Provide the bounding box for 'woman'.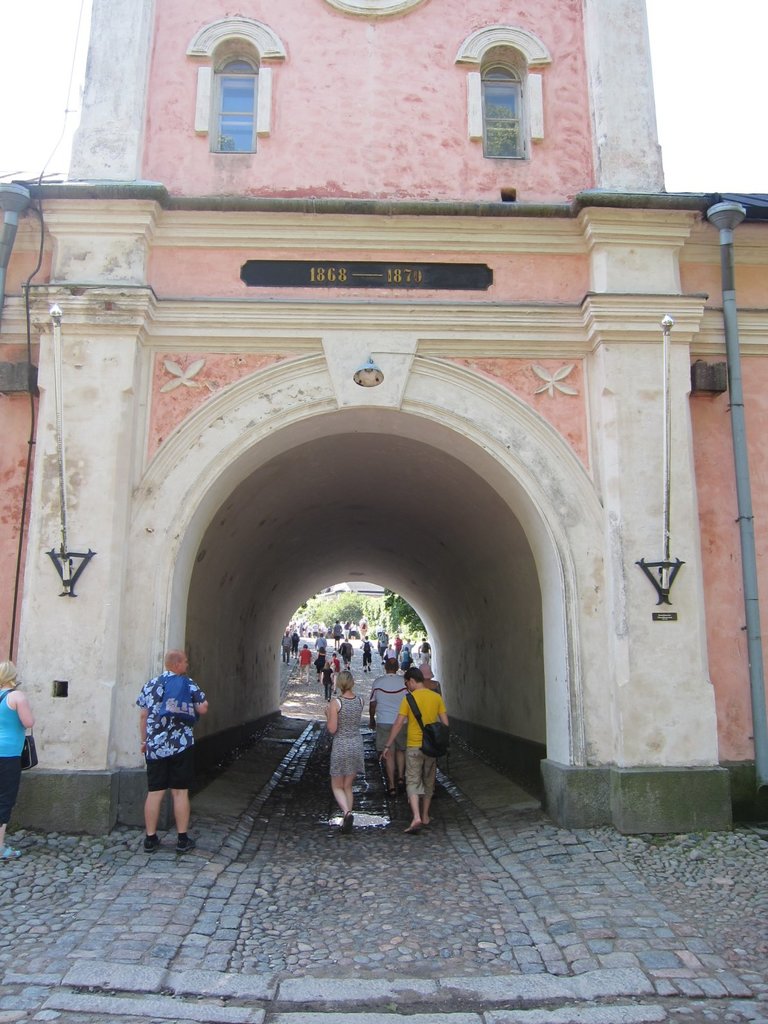
<bbox>420, 665, 443, 697</bbox>.
